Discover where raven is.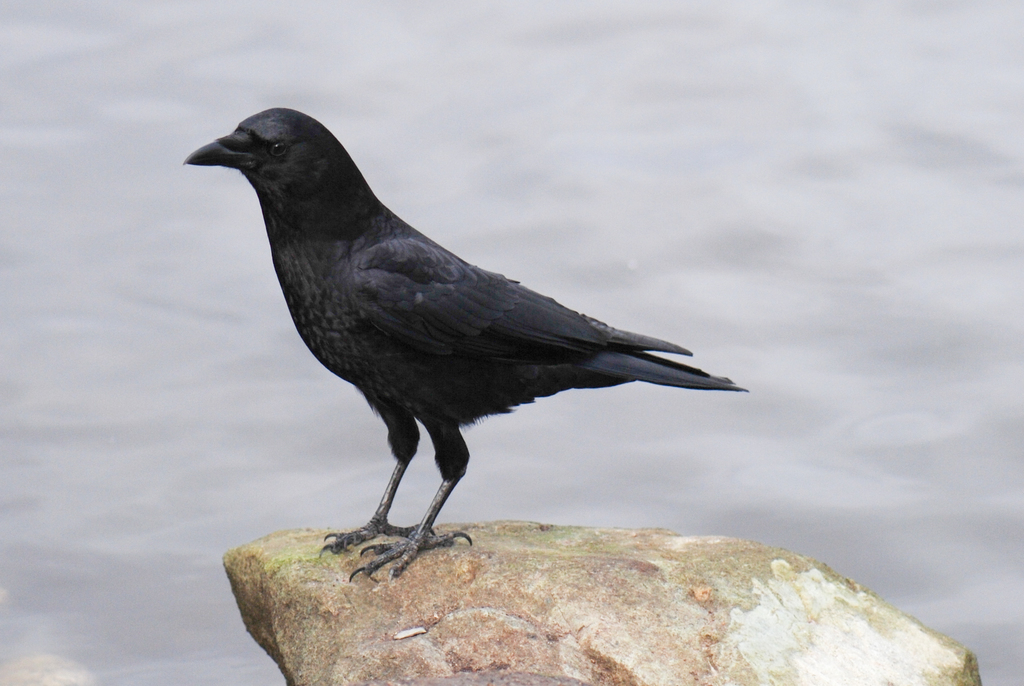
Discovered at <bbox>184, 106, 740, 579</bbox>.
